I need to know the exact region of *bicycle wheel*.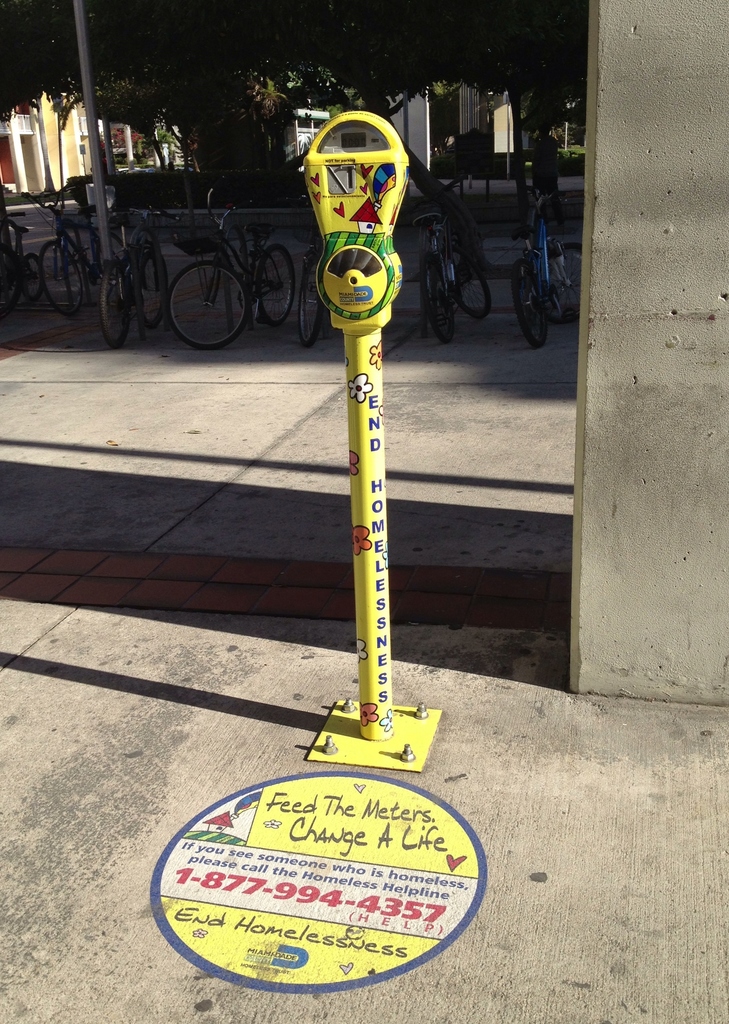
Region: region(35, 238, 86, 317).
